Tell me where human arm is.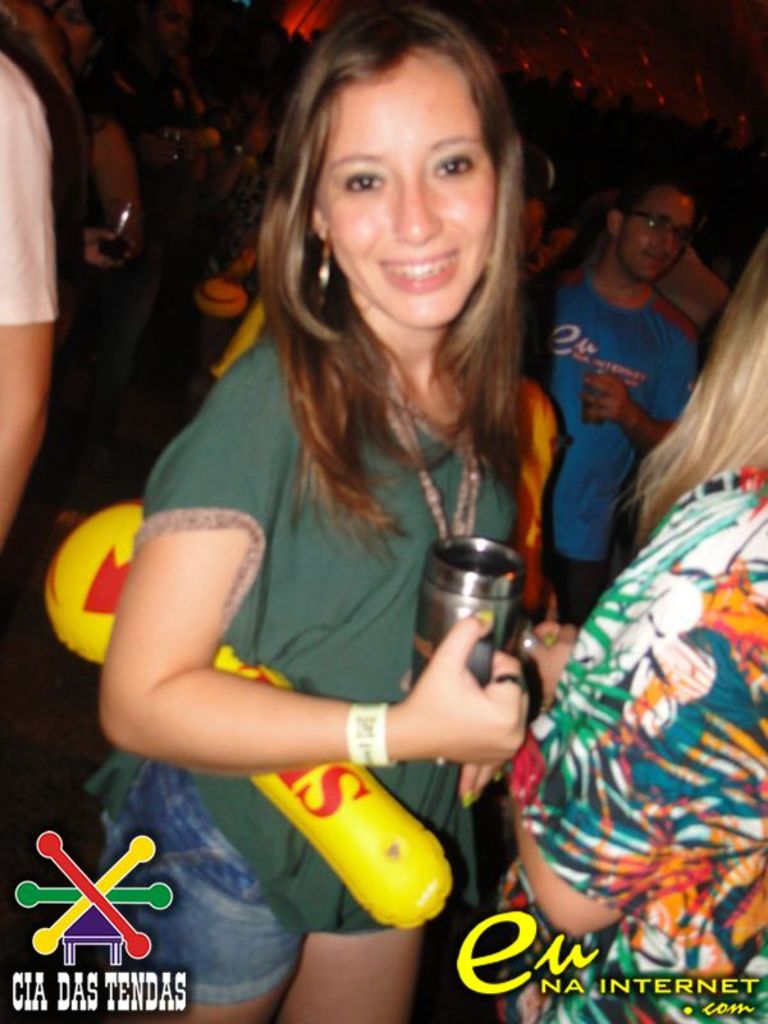
human arm is at (471, 387, 556, 803).
